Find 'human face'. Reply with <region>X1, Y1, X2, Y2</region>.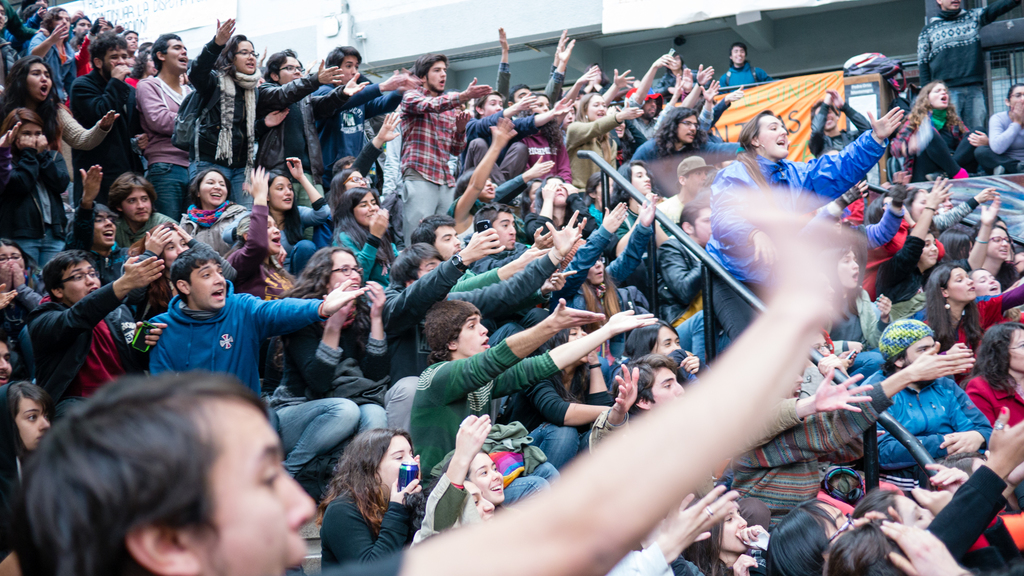
<region>974, 271, 999, 294</region>.
